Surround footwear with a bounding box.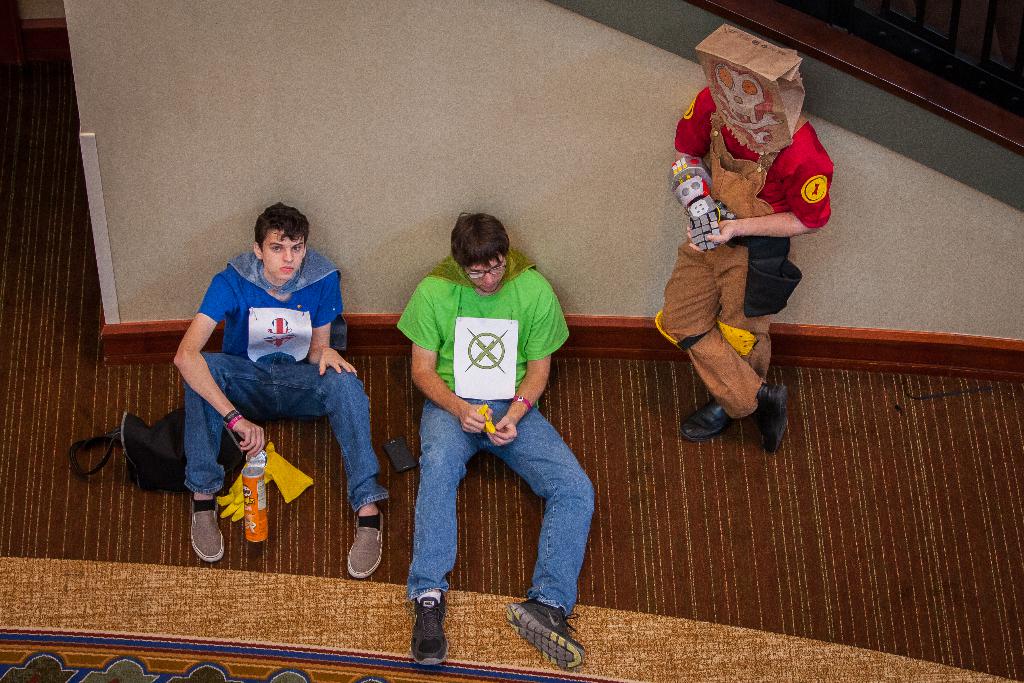
[left=759, top=381, right=788, bottom=454].
